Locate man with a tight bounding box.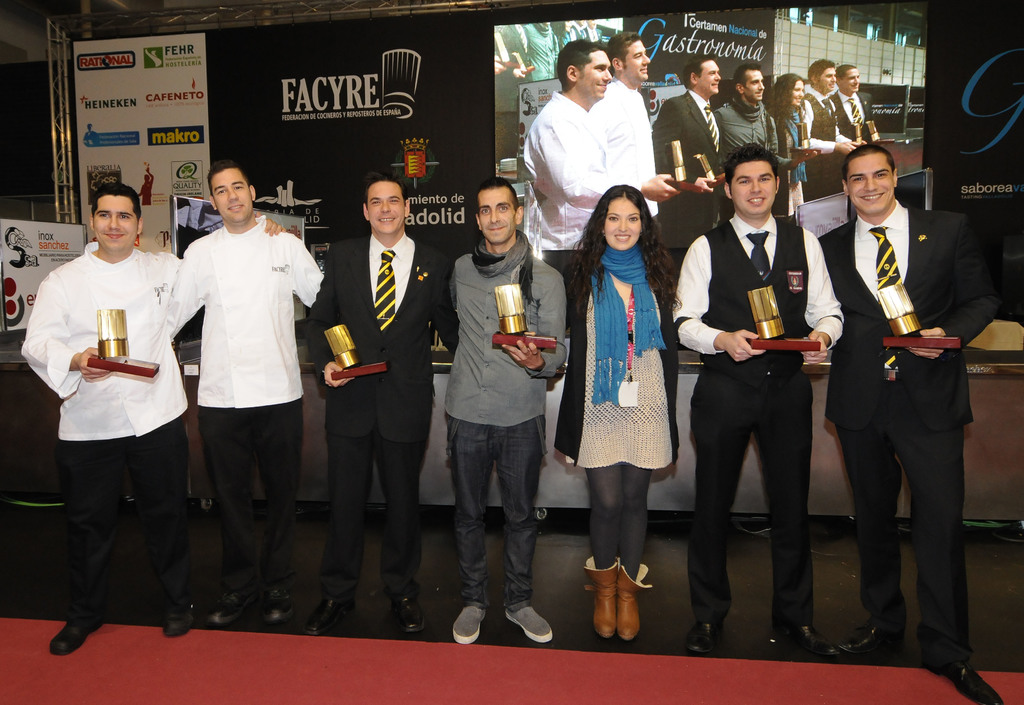
[left=715, top=61, right=798, bottom=199].
